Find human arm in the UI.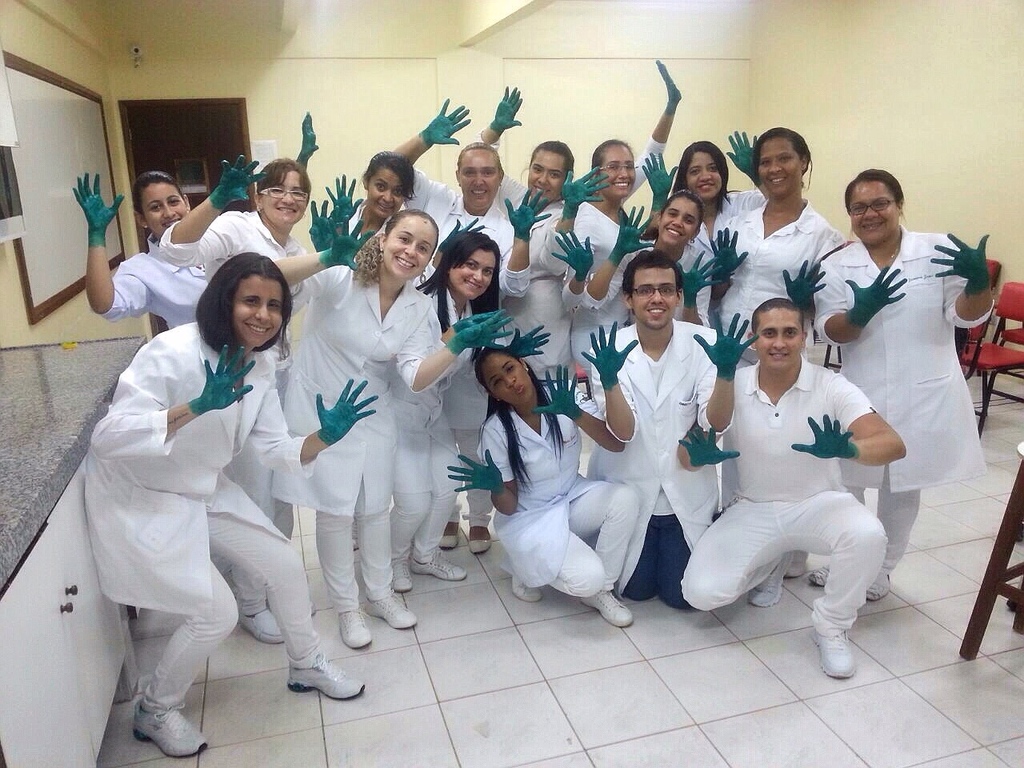
UI element at [x1=290, y1=102, x2=326, y2=170].
